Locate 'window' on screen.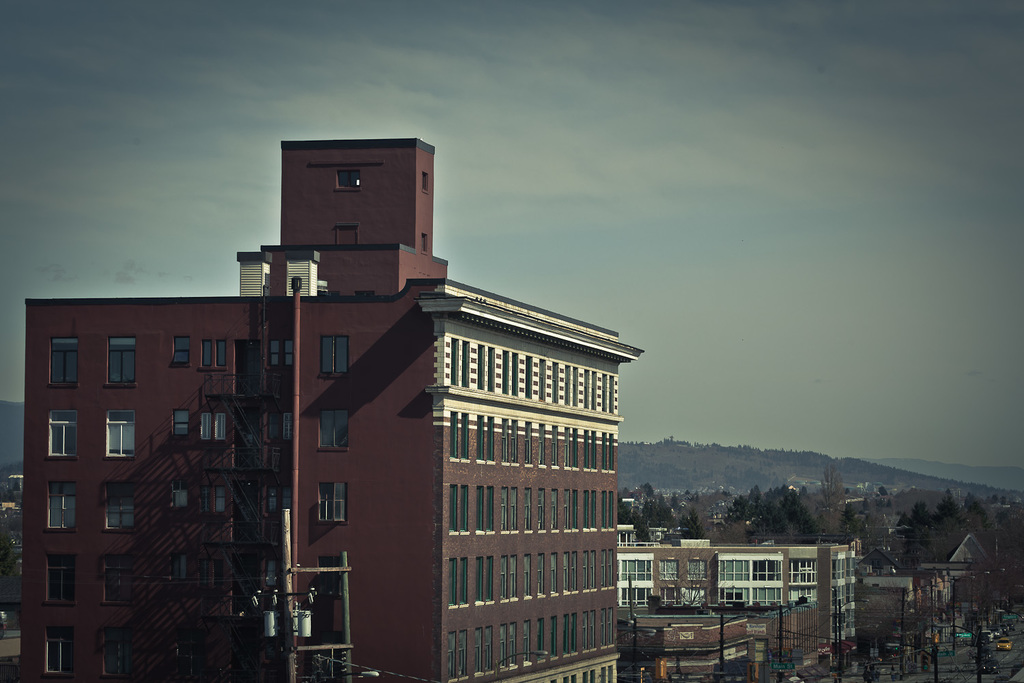
On screen at bbox(174, 342, 185, 368).
